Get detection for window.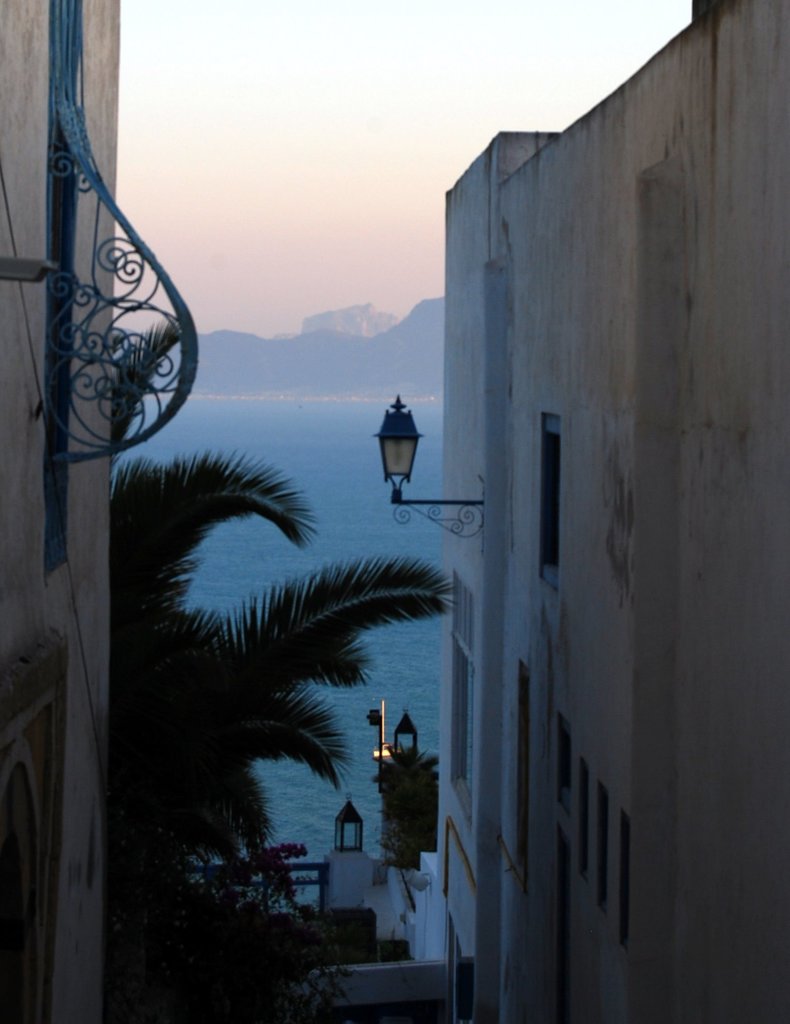
Detection: 526 410 566 598.
